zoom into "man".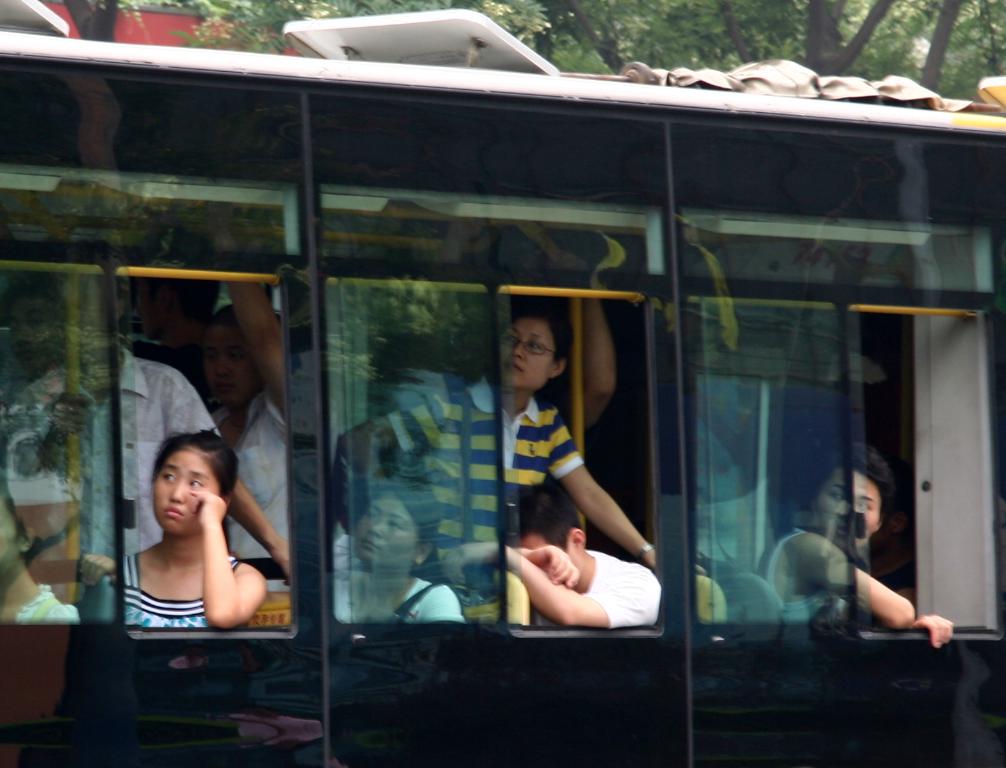
Zoom target: 8,272,292,602.
